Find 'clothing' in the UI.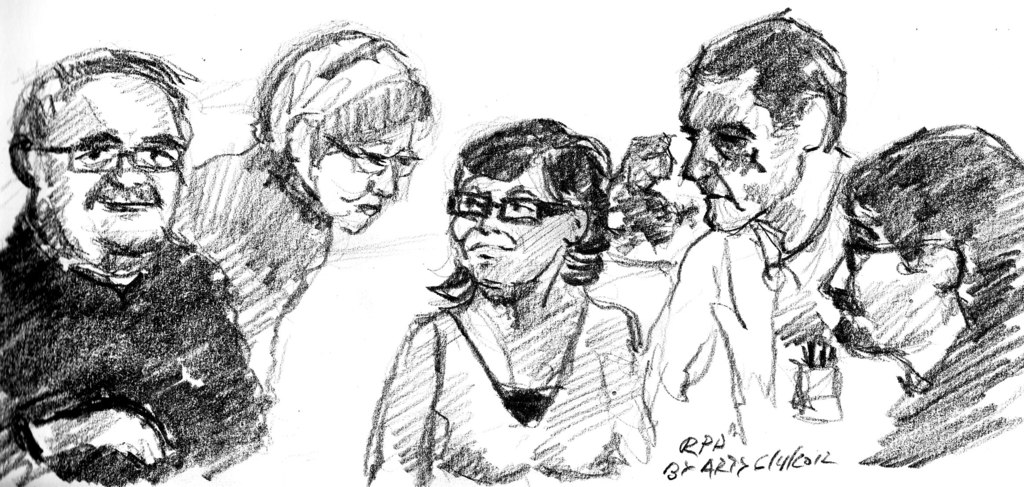
UI element at detection(880, 309, 1023, 486).
